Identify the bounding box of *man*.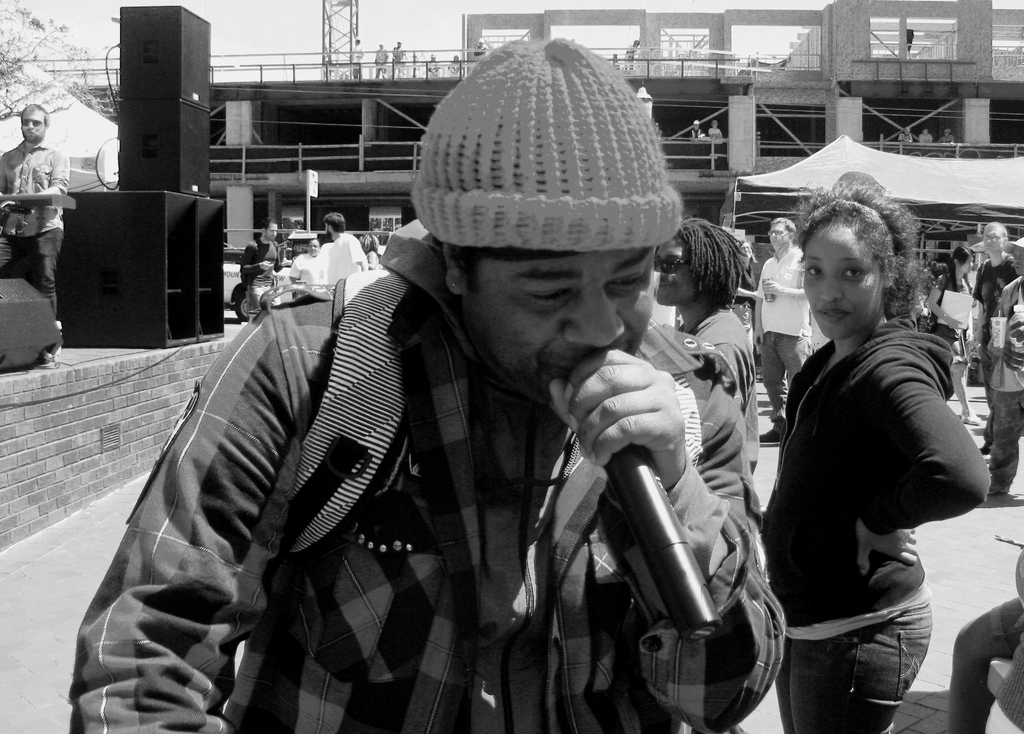
<box>757,214,813,447</box>.
